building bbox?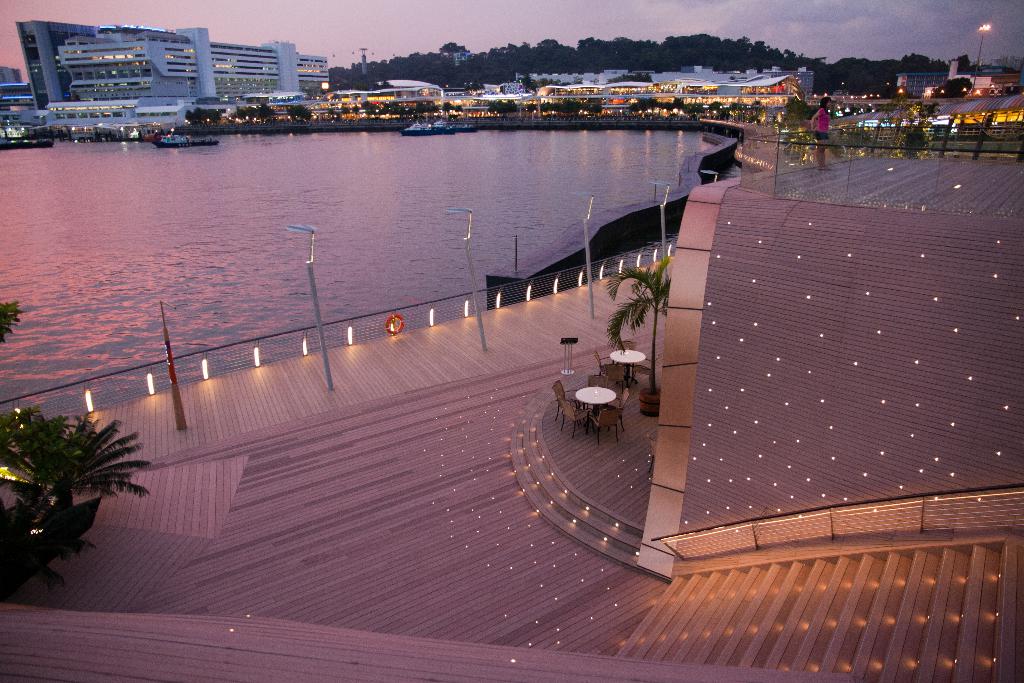
bbox(626, 115, 1023, 575)
